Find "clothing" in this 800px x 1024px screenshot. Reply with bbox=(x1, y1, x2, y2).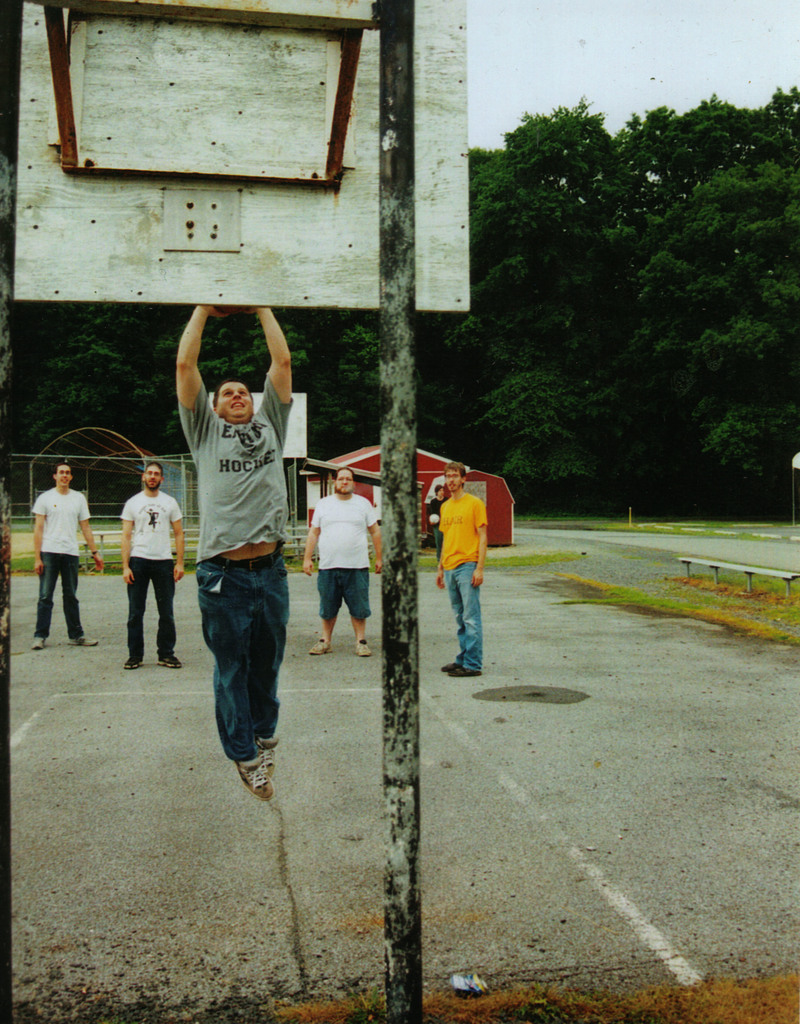
bbox=(33, 548, 87, 643).
